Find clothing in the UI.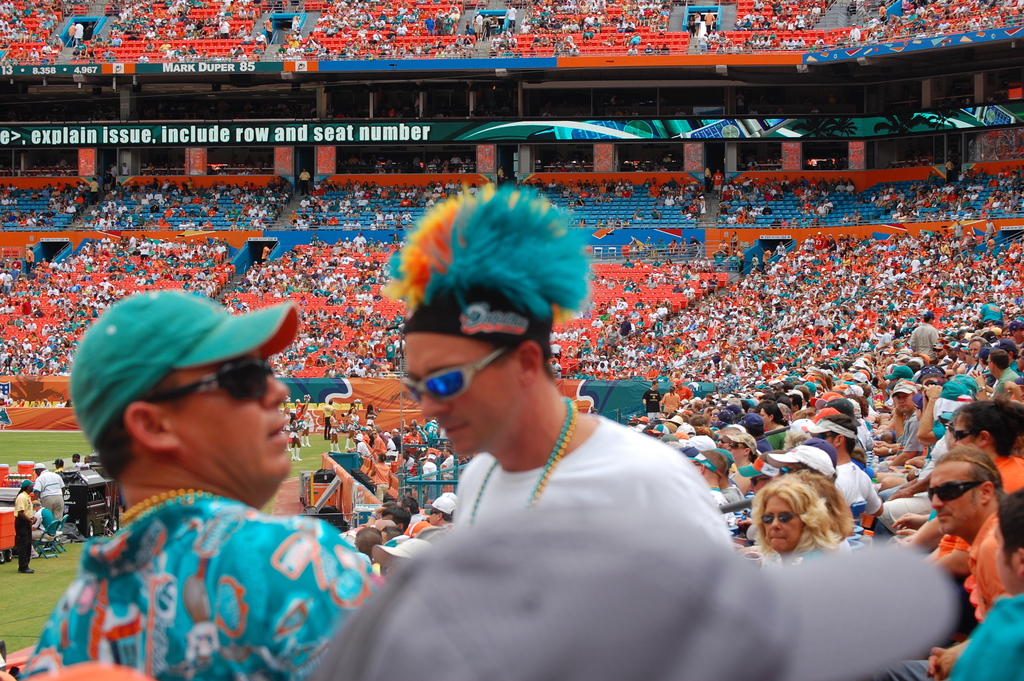
UI element at 85,47,100,62.
